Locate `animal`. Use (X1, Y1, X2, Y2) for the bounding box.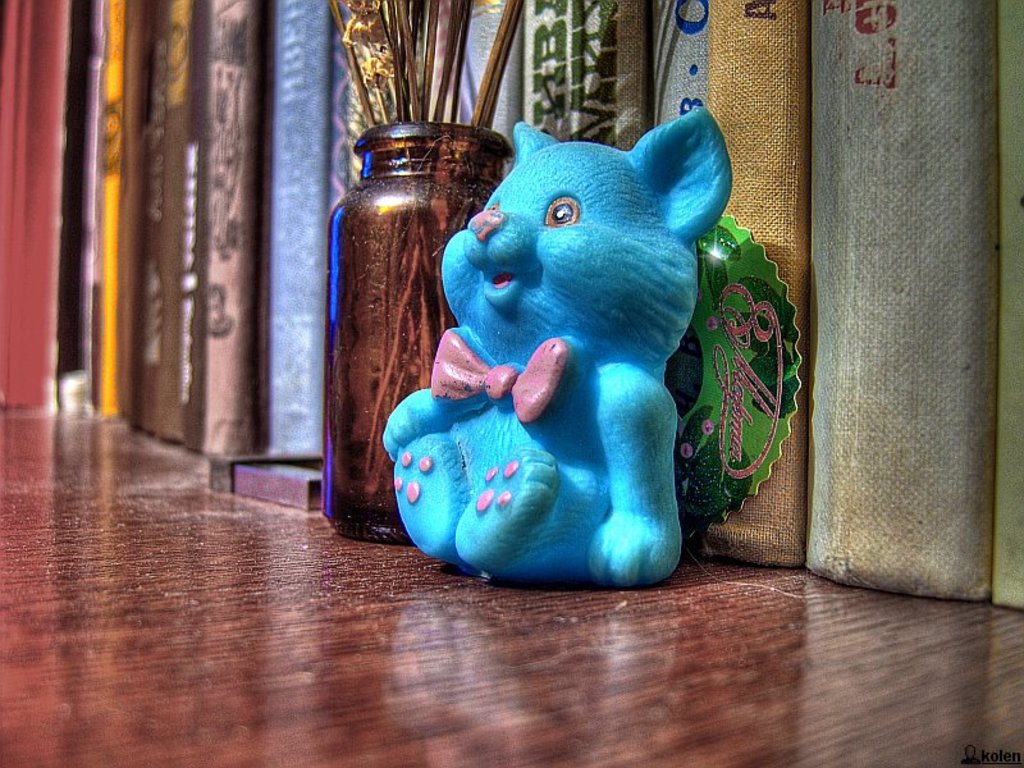
(375, 104, 736, 591).
